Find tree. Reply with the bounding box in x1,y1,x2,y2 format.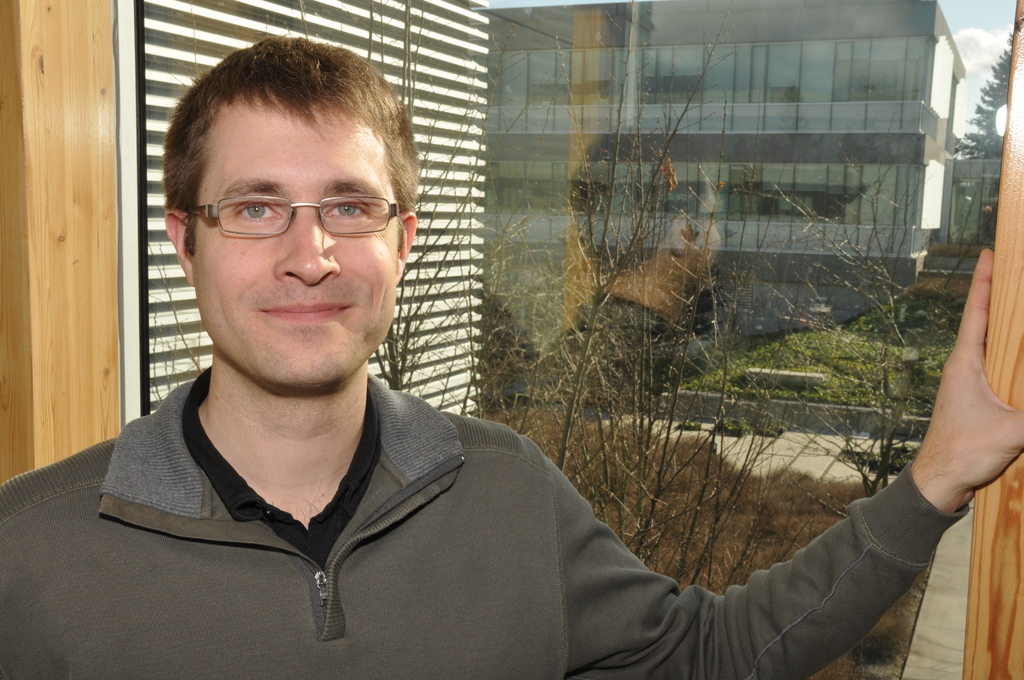
156,0,980,580.
